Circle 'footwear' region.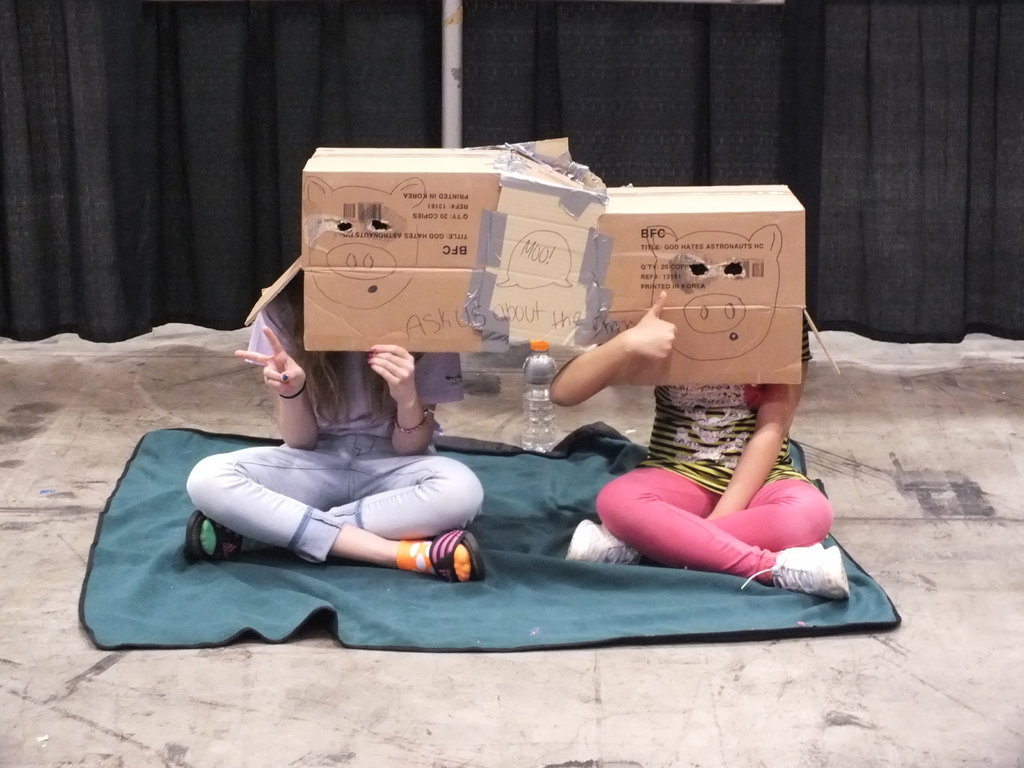
Region: 733 547 847 604.
